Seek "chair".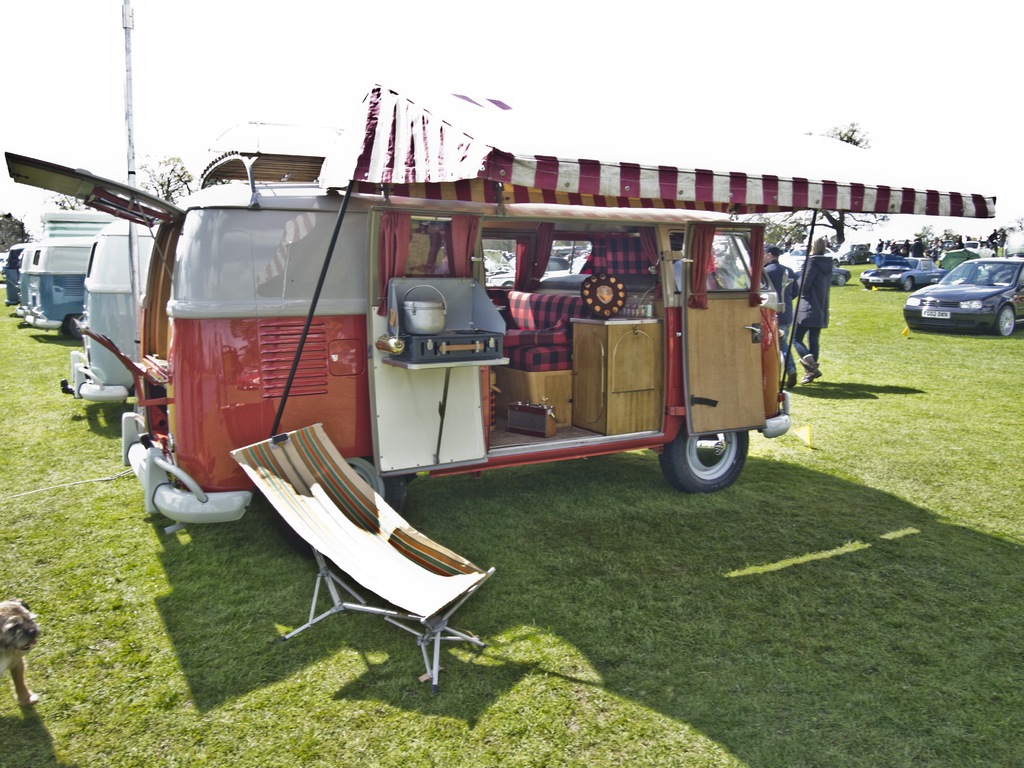
[x1=240, y1=434, x2=494, y2=707].
